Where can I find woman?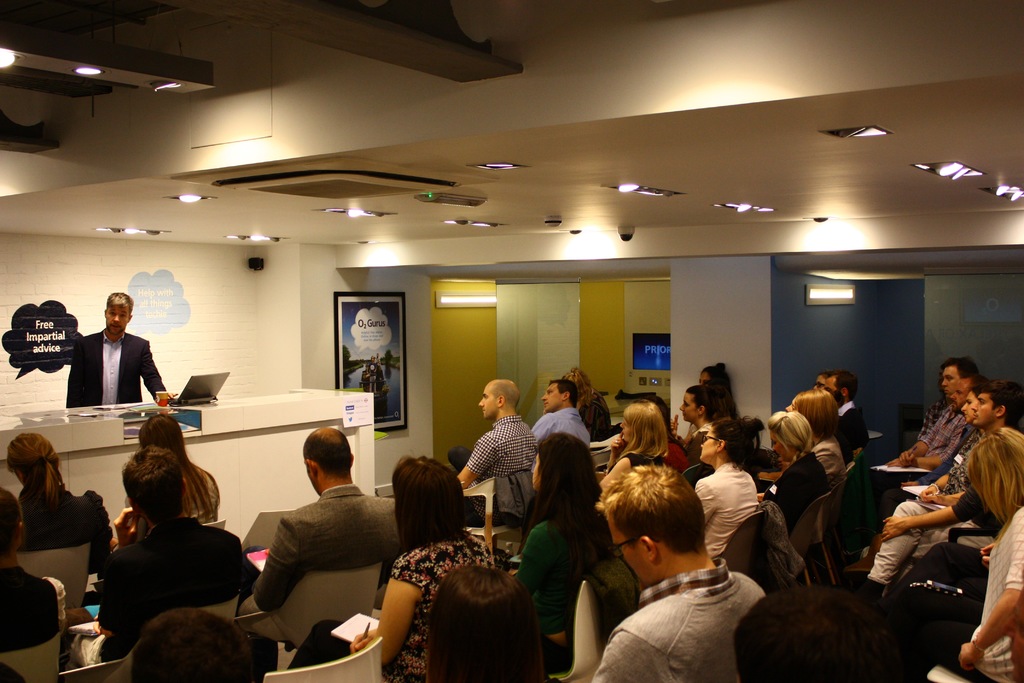
You can find it at bbox=[353, 452, 490, 675].
